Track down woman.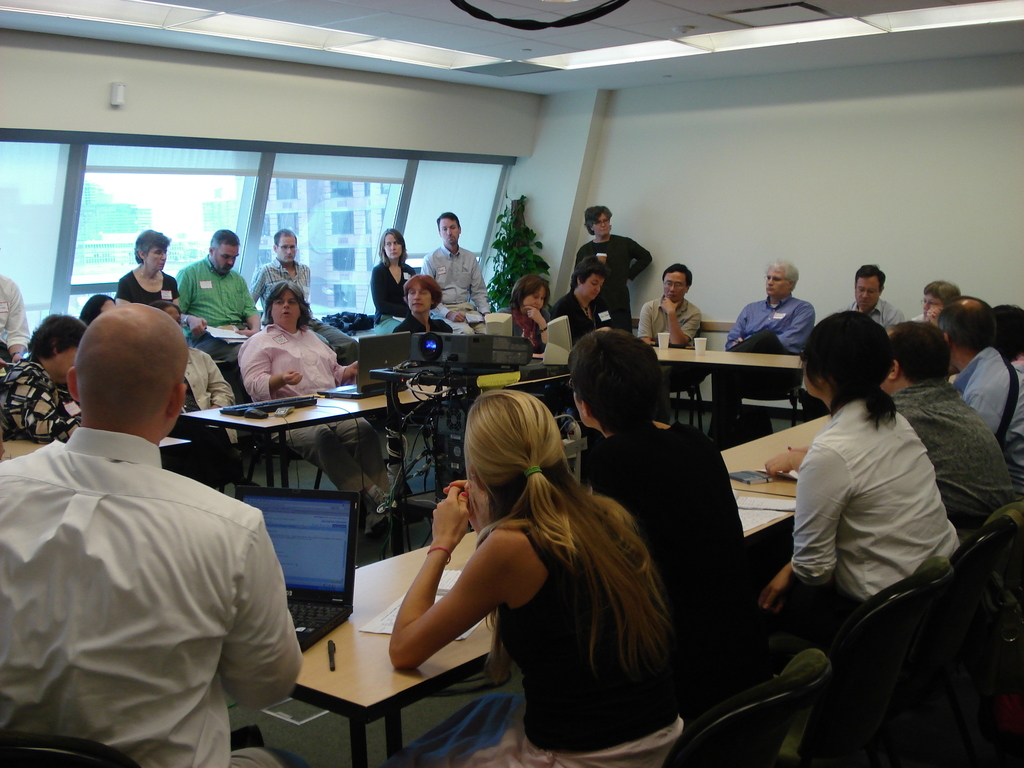
Tracked to <box>232,284,364,405</box>.
